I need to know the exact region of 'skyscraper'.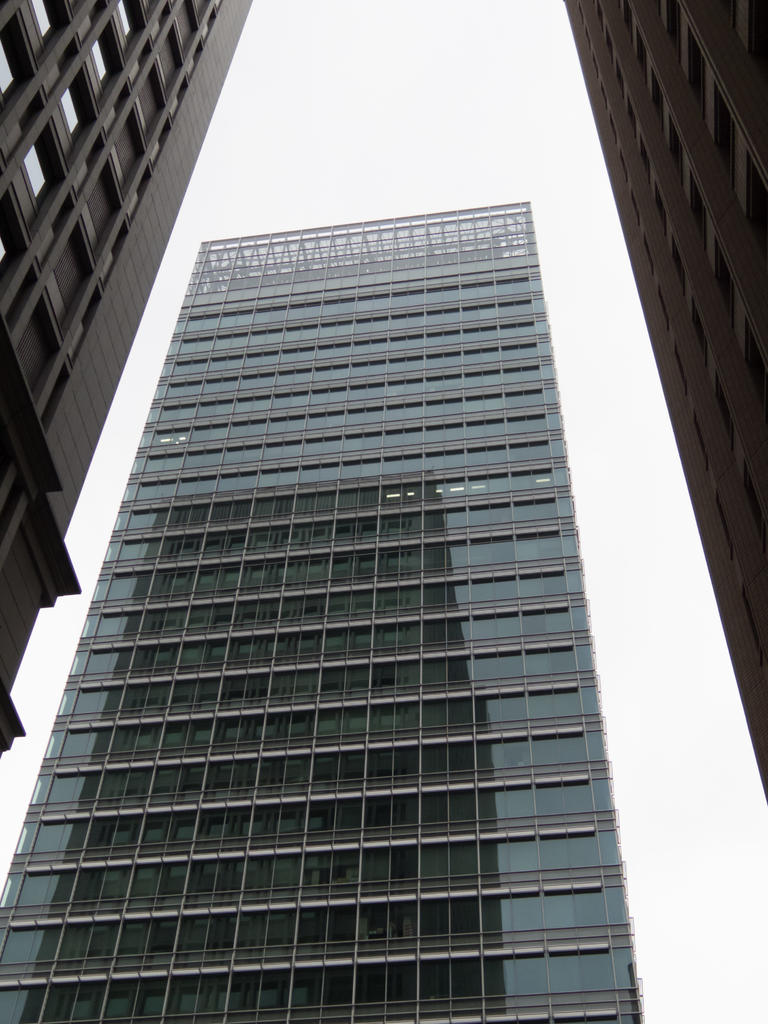
Region: (left=0, top=113, right=684, bottom=992).
